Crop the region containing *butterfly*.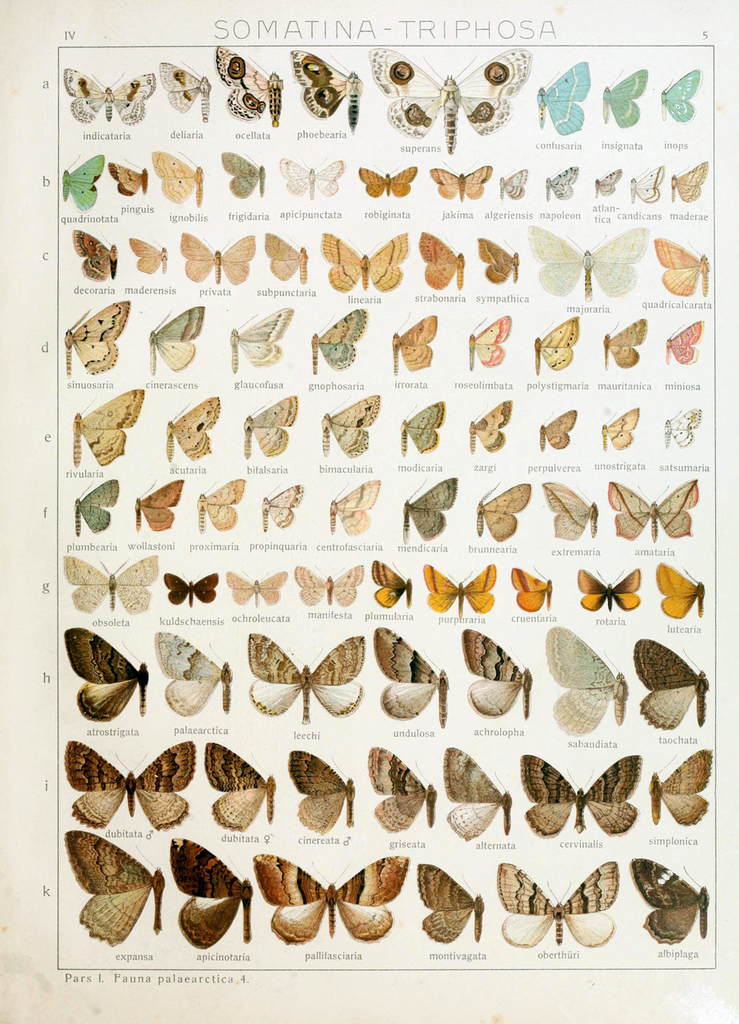
Crop region: 294,45,366,131.
